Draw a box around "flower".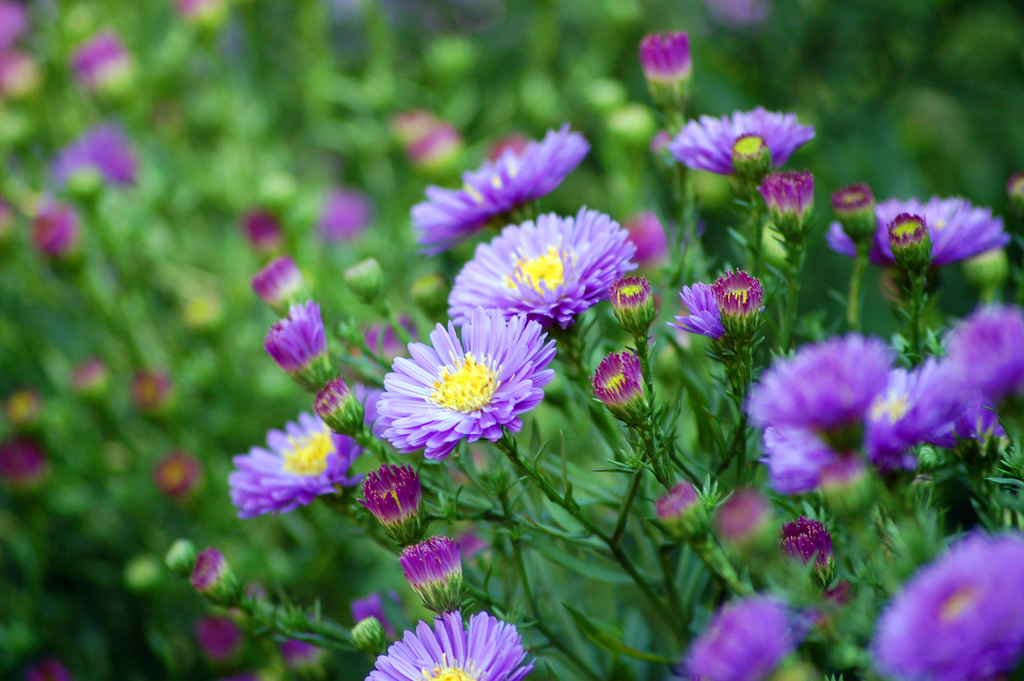
x1=726, y1=133, x2=775, y2=186.
